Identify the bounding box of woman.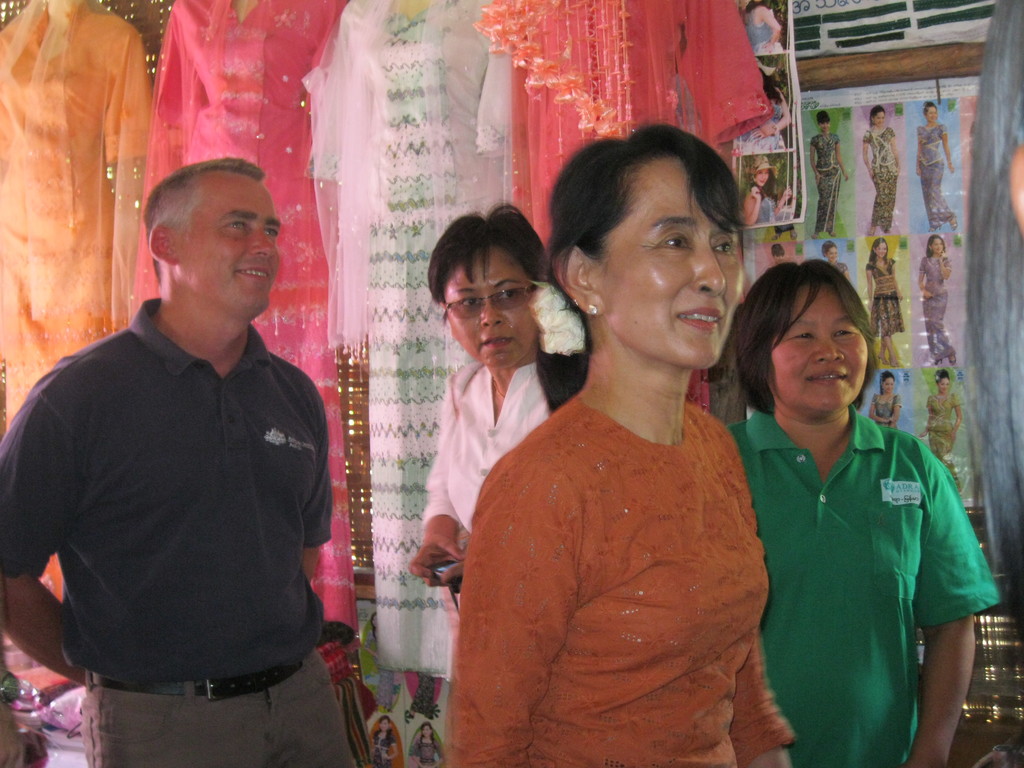
left=805, top=109, right=845, bottom=235.
